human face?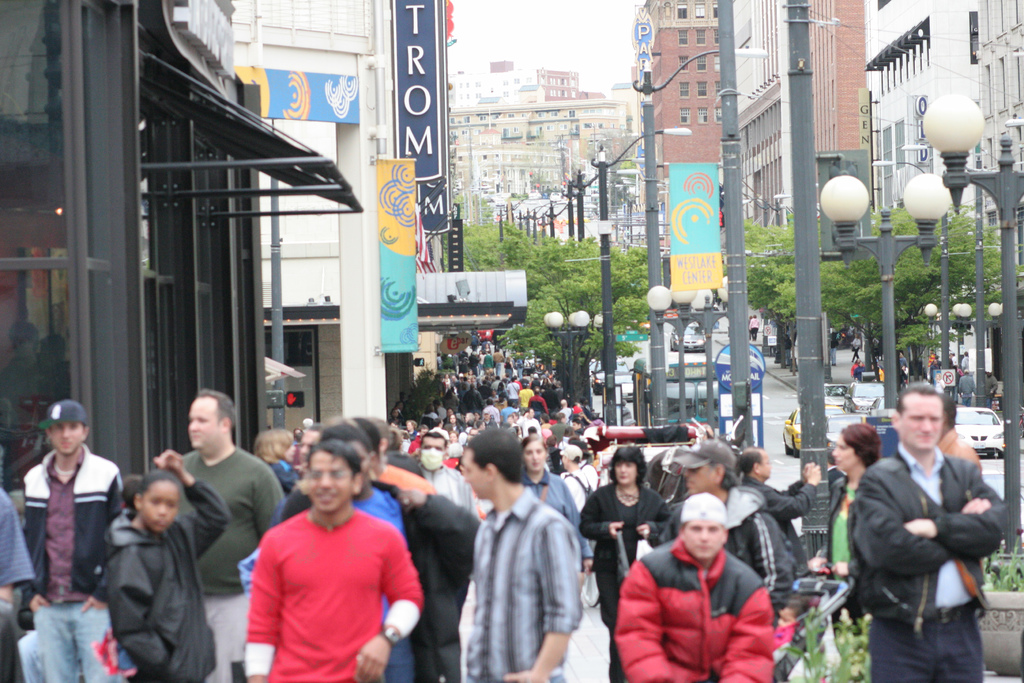
[684, 523, 717, 559]
